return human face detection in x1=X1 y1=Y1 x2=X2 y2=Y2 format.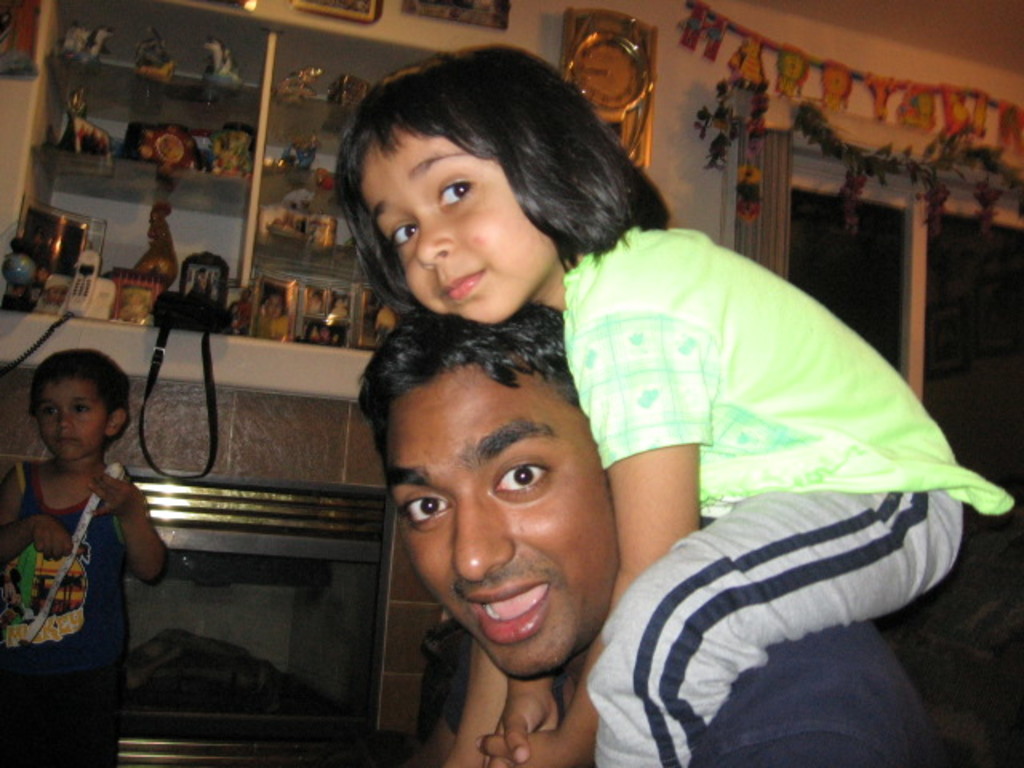
x1=362 y1=120 x2=557 y2=326.
